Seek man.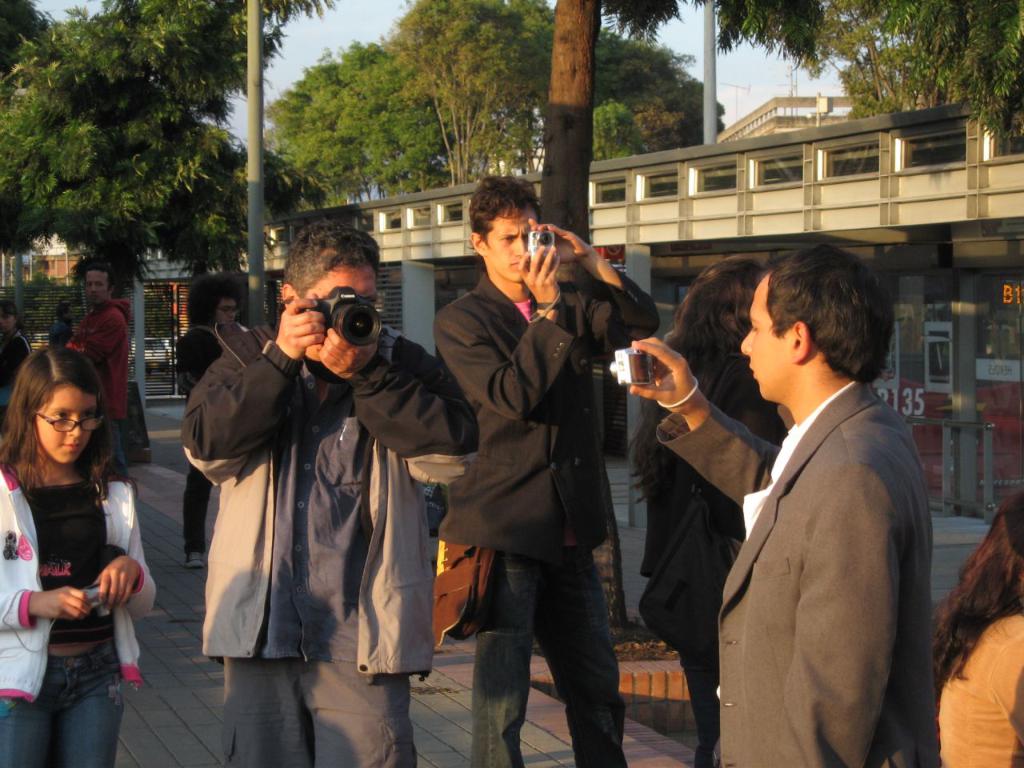
box=[431, 169, 664, 766].
